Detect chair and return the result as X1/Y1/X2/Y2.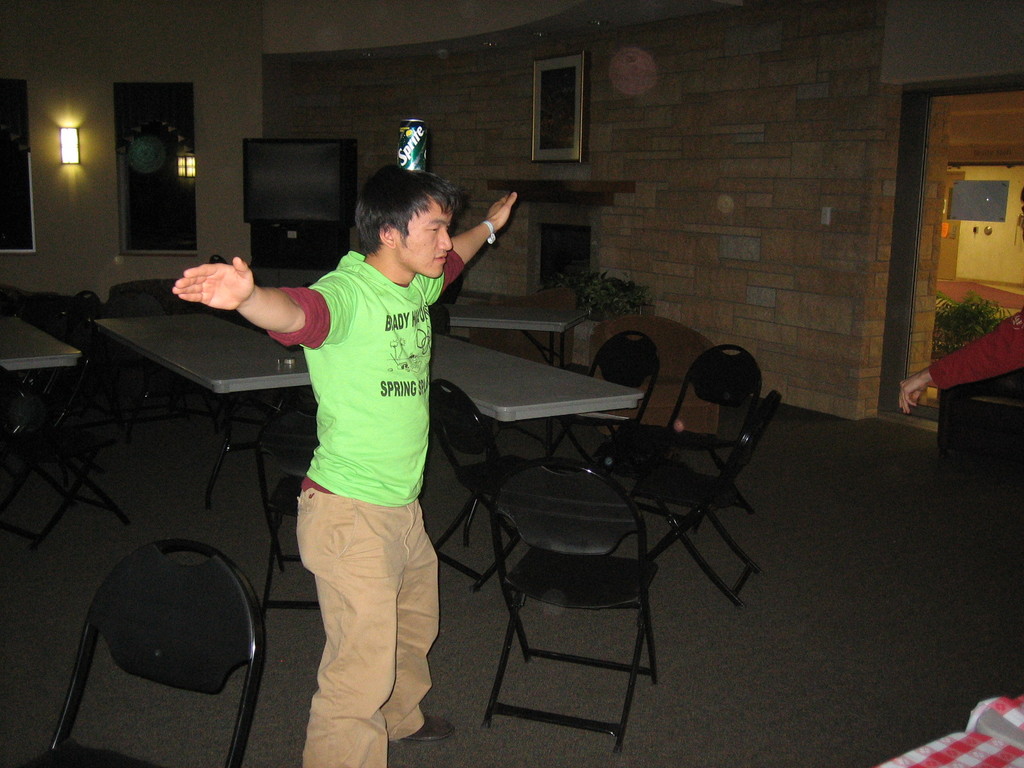
429/374/550/593.
